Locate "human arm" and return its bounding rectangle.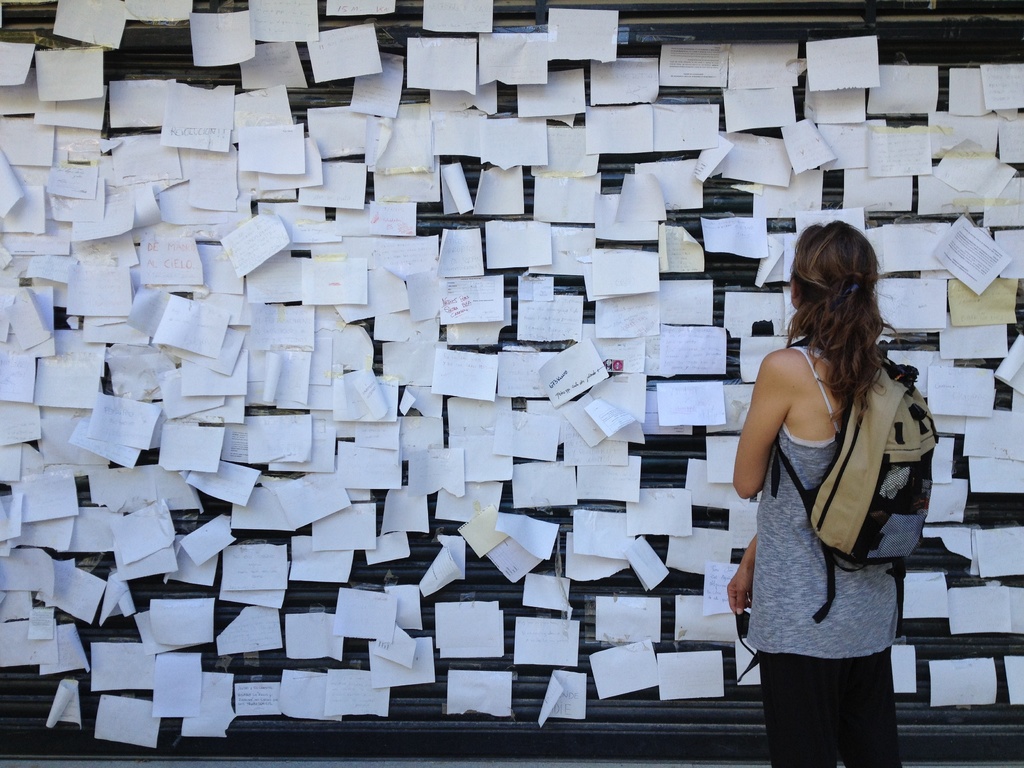
723, 520, 764, 623.
